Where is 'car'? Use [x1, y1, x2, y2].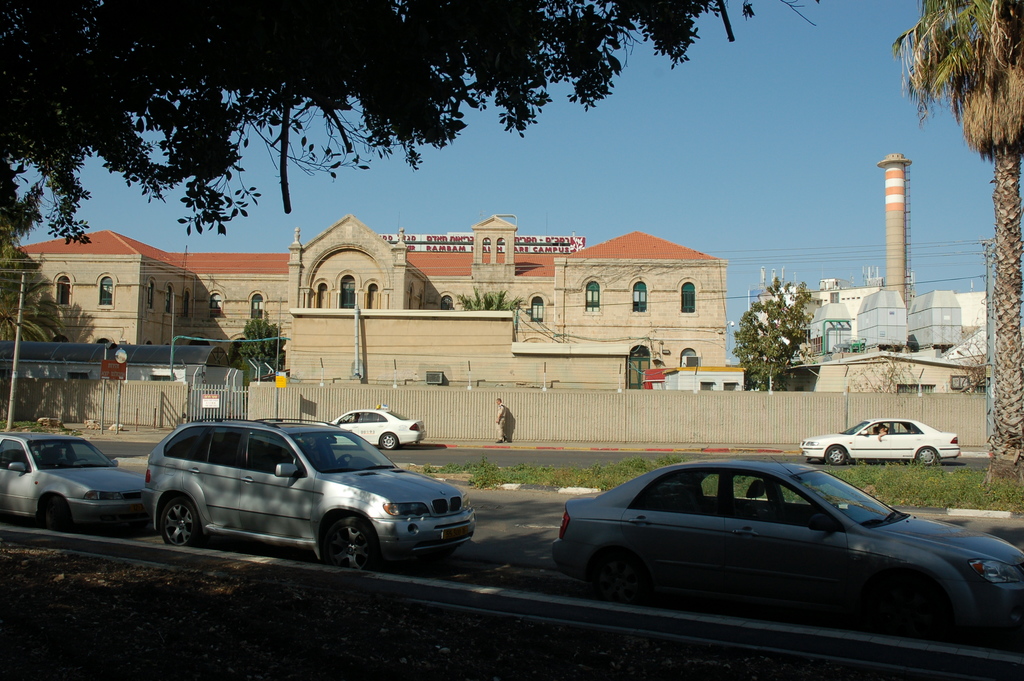
[141, 412, 474, 571].
